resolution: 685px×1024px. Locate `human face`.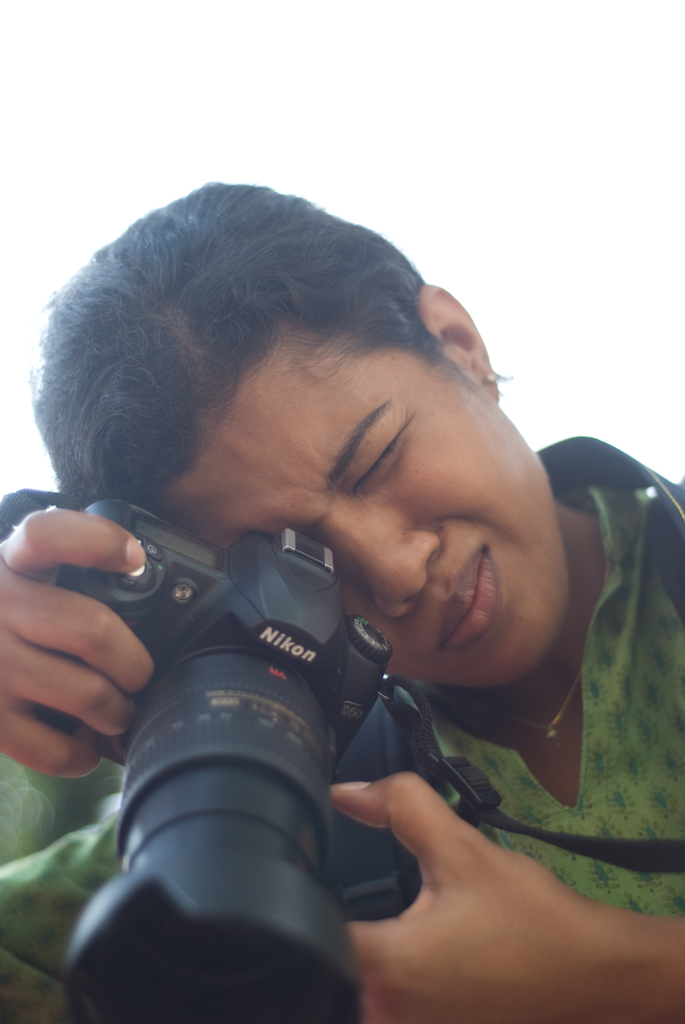
left=152, top=351, right=572, bottom=687.
